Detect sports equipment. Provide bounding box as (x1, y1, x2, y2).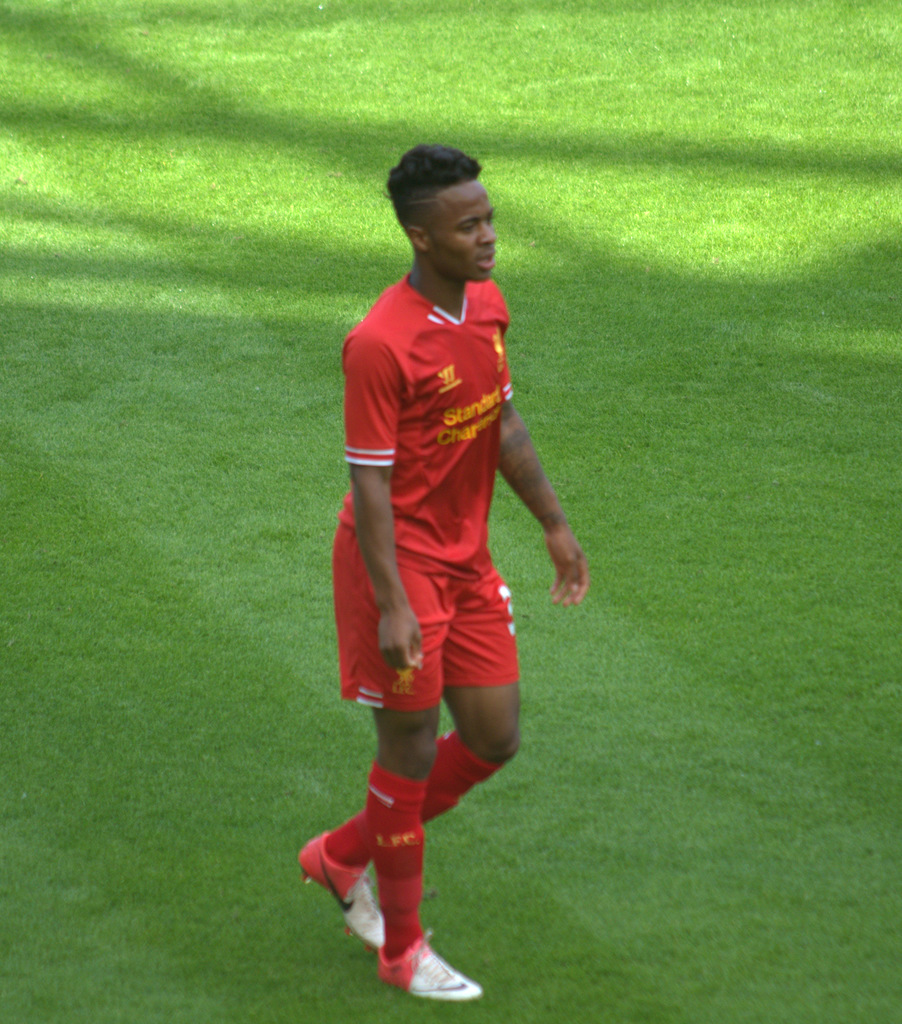
(383, 945, 470, 994).
